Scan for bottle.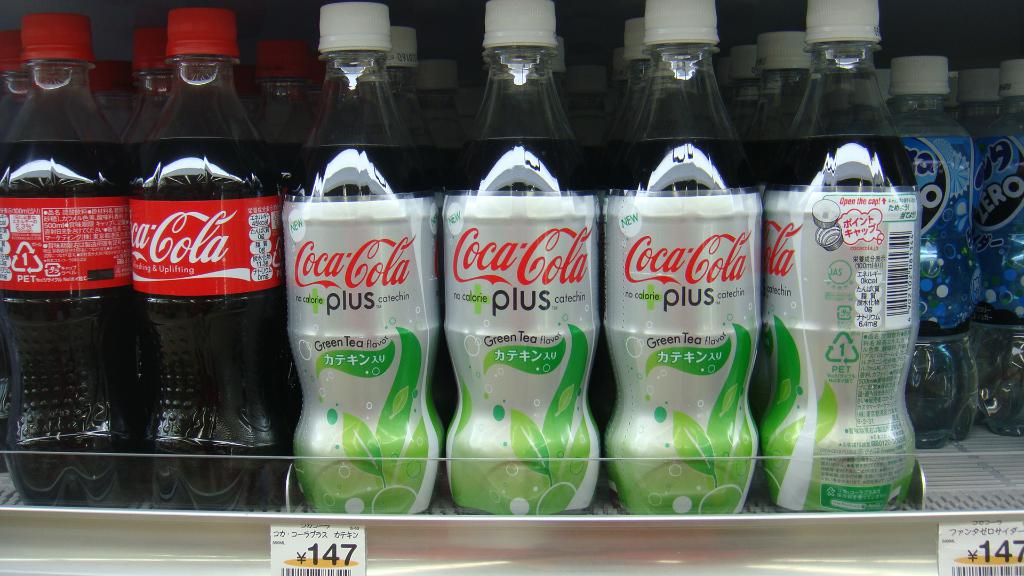
Scan result: [x1=556, y1=36, x2=578, y2=109].
